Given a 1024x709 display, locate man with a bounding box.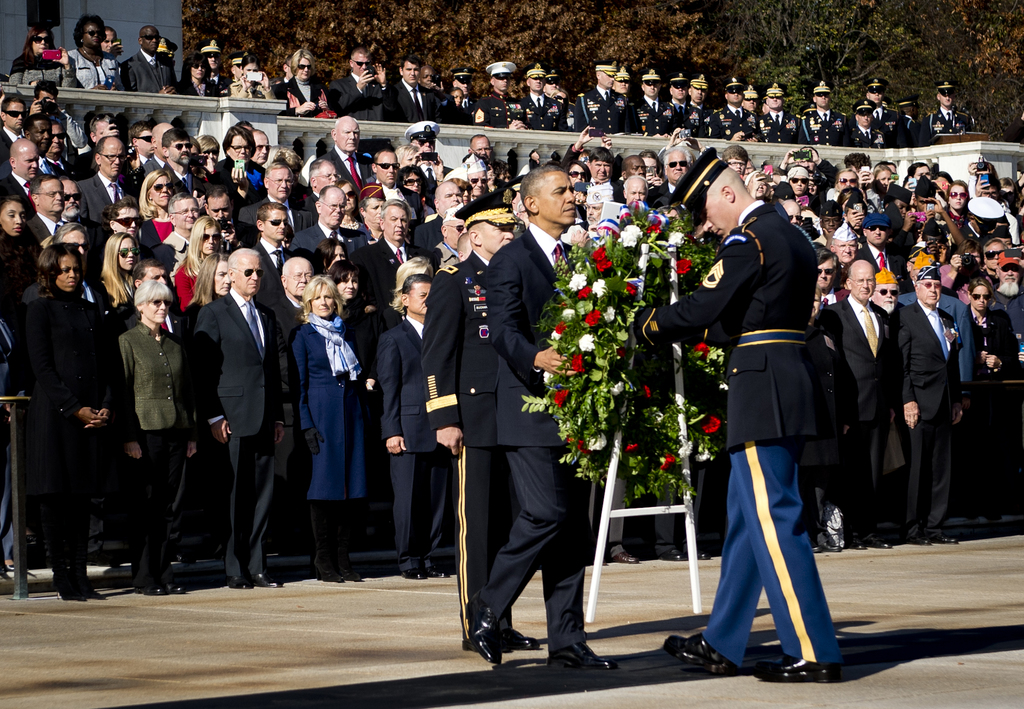
Located: <box>630,150,845,687</box>.
